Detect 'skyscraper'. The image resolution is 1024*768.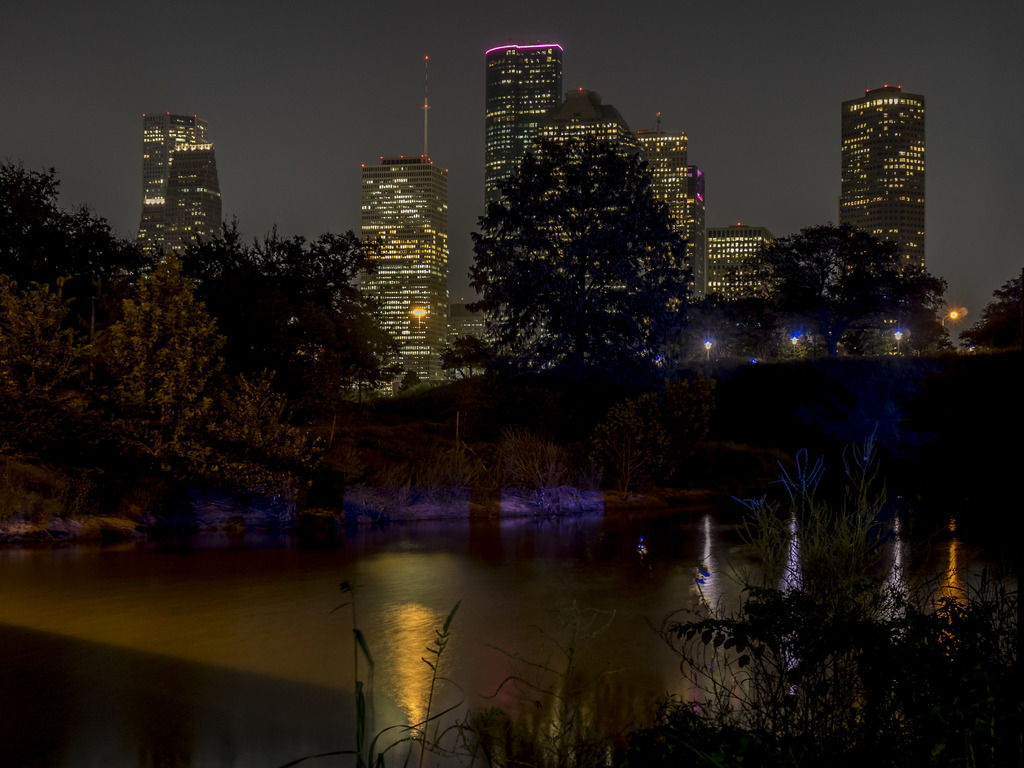
x1=356, y1=156, x2=454, y2=374.
